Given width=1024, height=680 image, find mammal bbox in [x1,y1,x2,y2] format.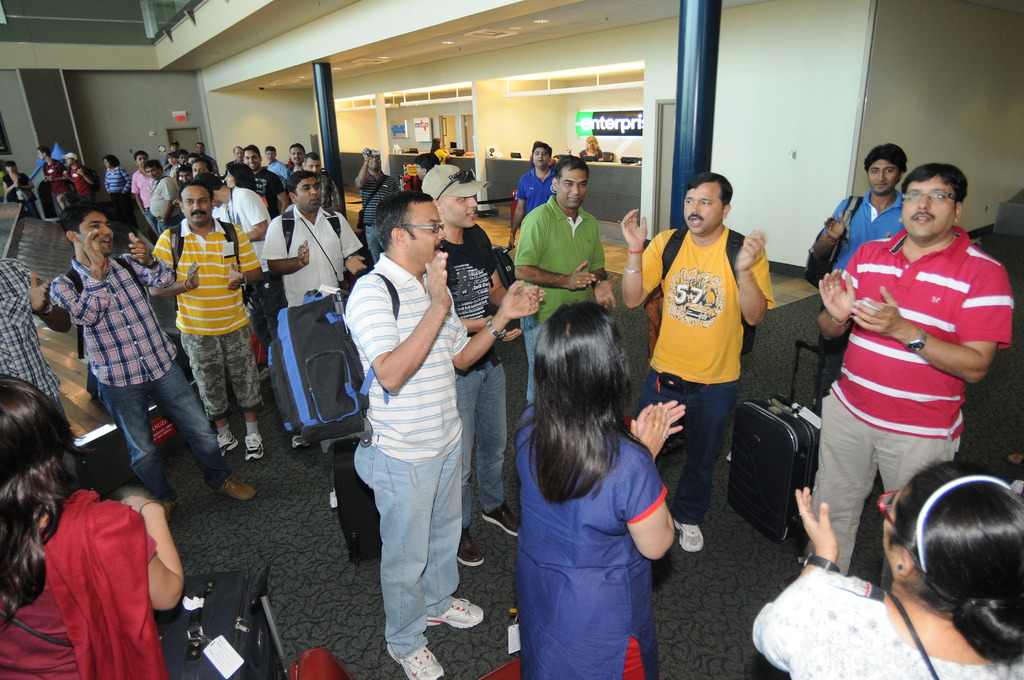
[623,175,780,551].
